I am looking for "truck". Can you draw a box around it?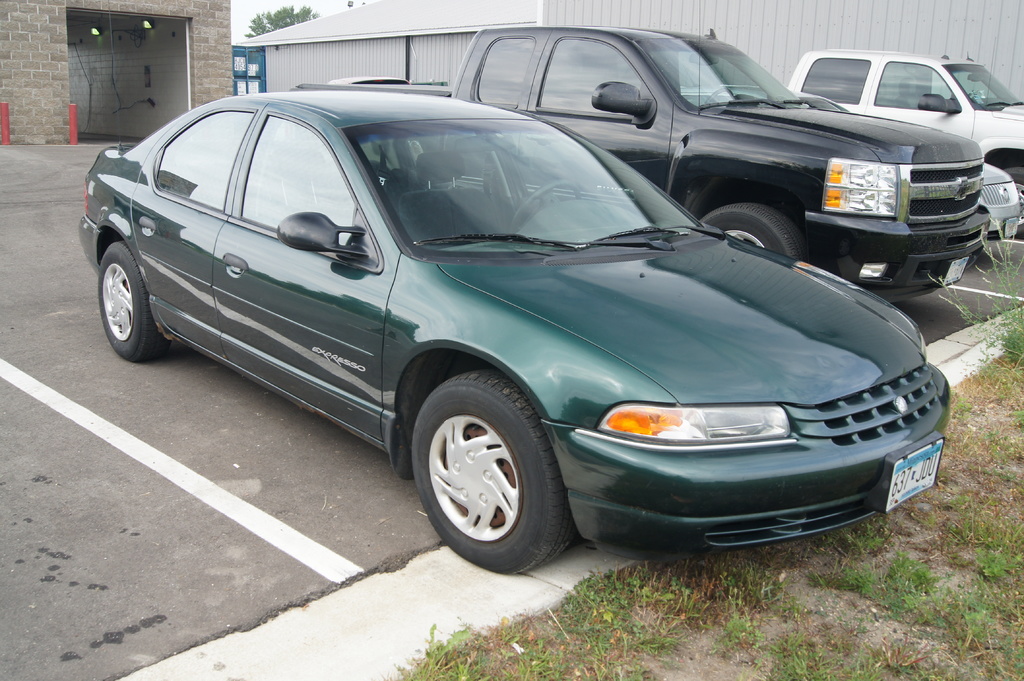
Sure, the bounding box is box=[783, 50, 1023, 215].
